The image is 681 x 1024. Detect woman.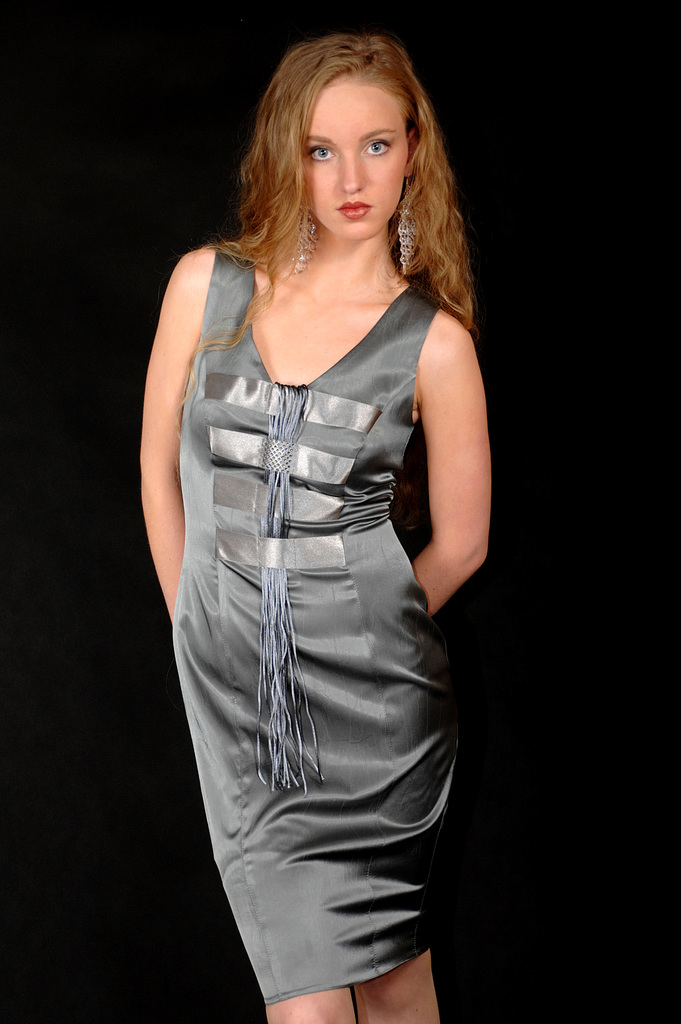
Detection: (147,33,492,1023).
